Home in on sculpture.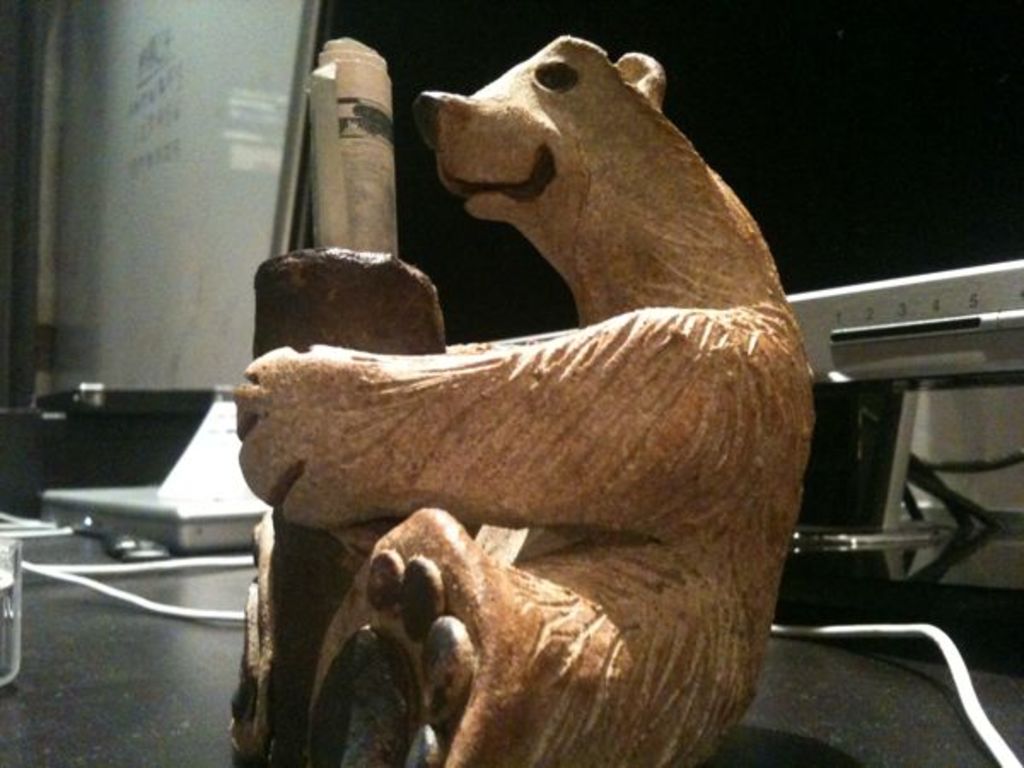
Homed in at 208 140 865 767.
